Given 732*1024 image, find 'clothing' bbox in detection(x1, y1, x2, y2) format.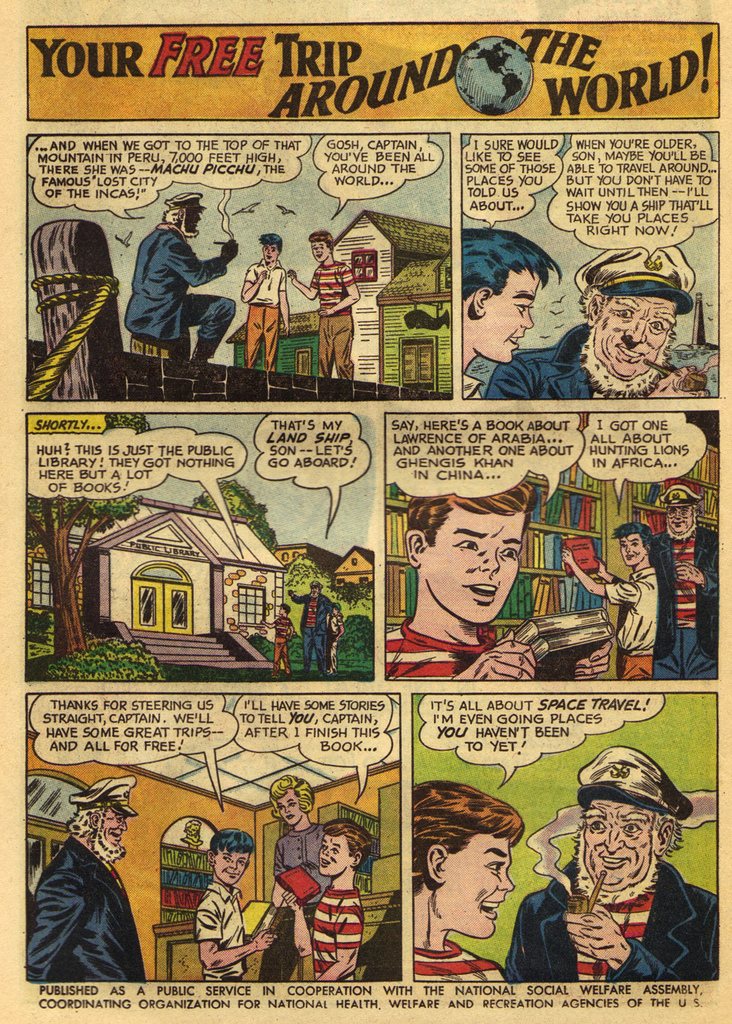
detection(386, 607, 482, 687).
